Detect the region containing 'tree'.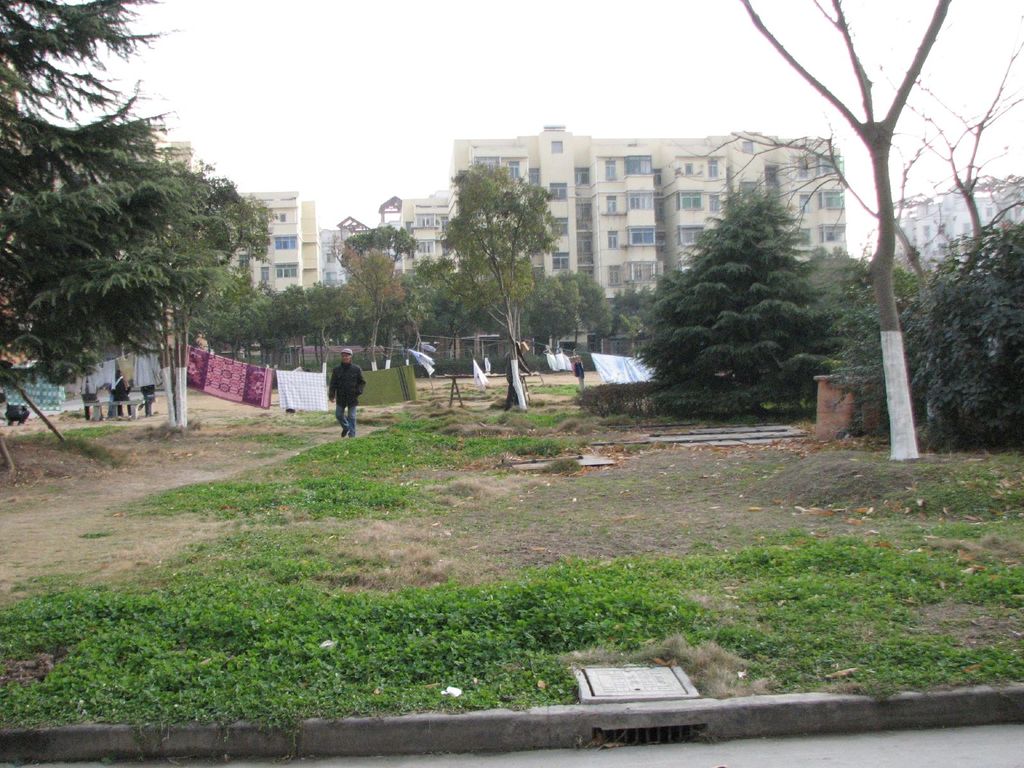
box(872, 0, 1023, 458).
